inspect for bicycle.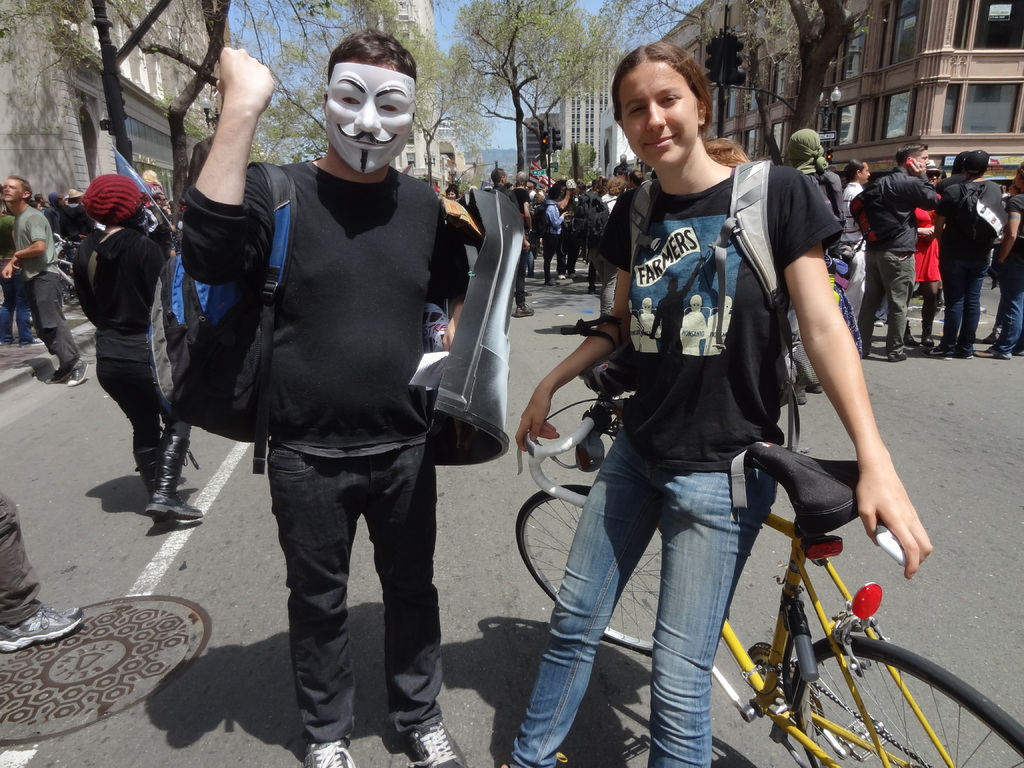
Inspection: locate(504, 313, 1014, 767).
